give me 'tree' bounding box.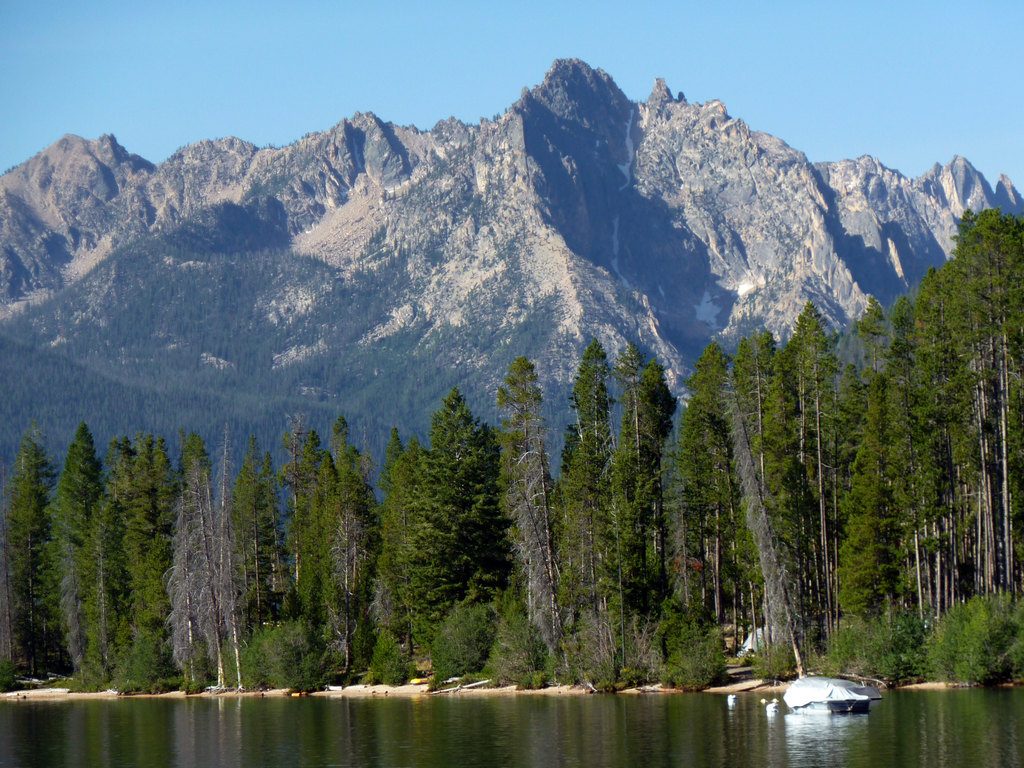
box=[851, 280, 929, 645].
